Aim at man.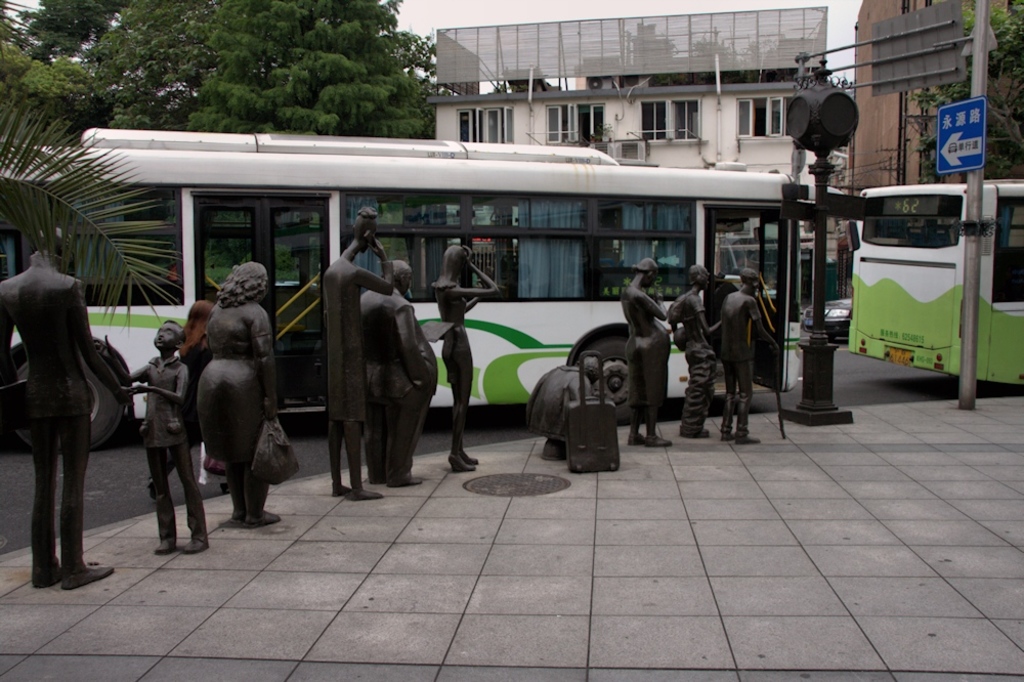
Aimed at 0/228/125/591.
